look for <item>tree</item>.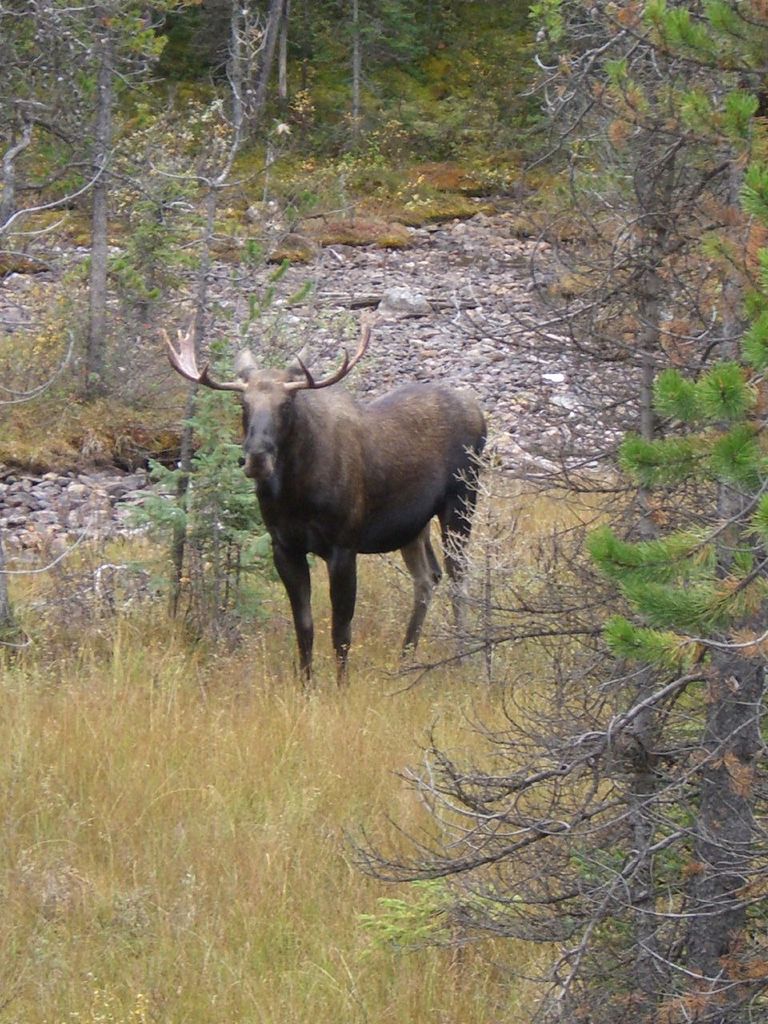
Found: l=342, t=0, r=767, b=1023.
